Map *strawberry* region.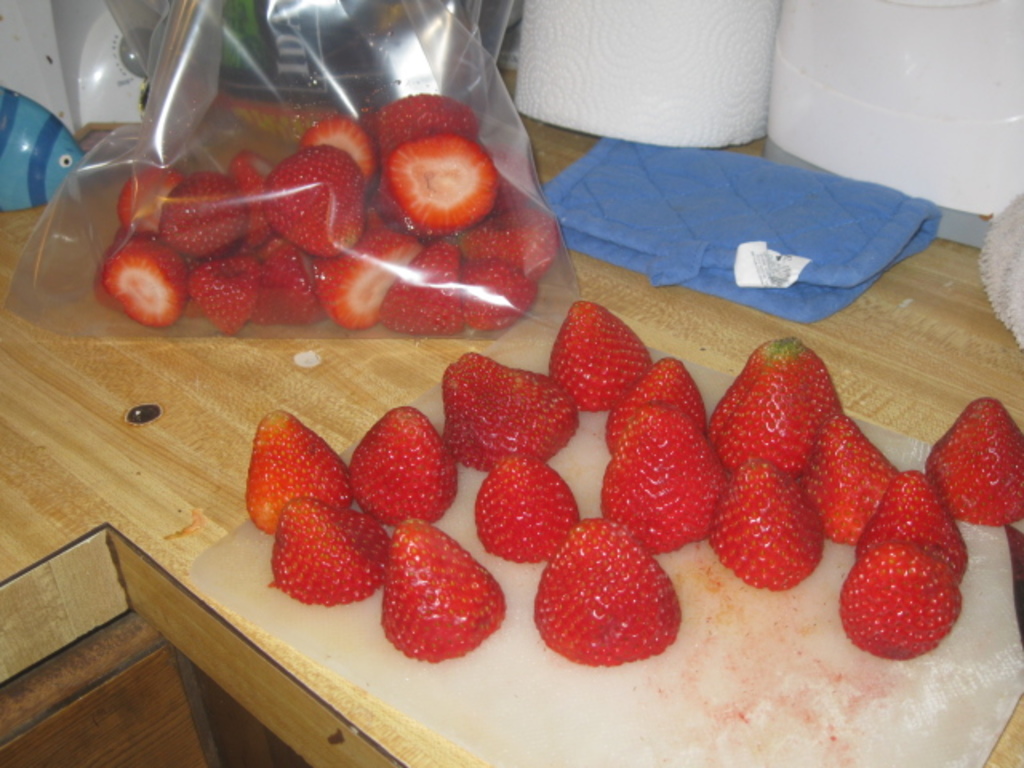
Mapped to 248 413 354 539.
